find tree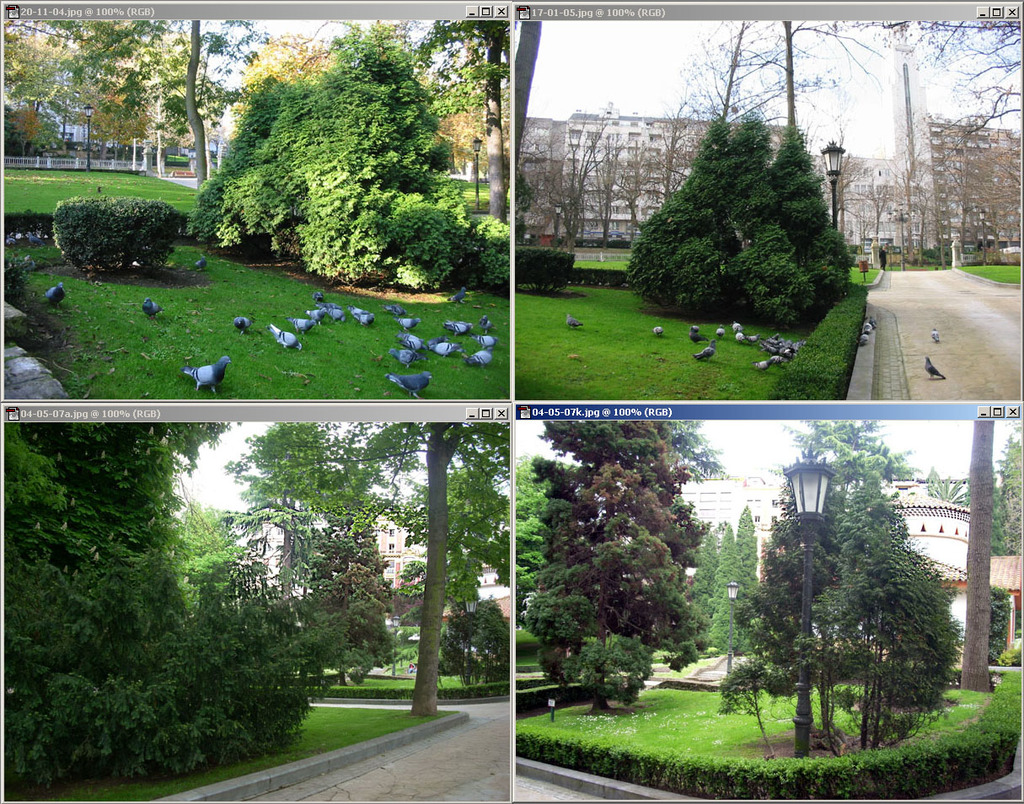
BBox(302, 513, 403, 690)
